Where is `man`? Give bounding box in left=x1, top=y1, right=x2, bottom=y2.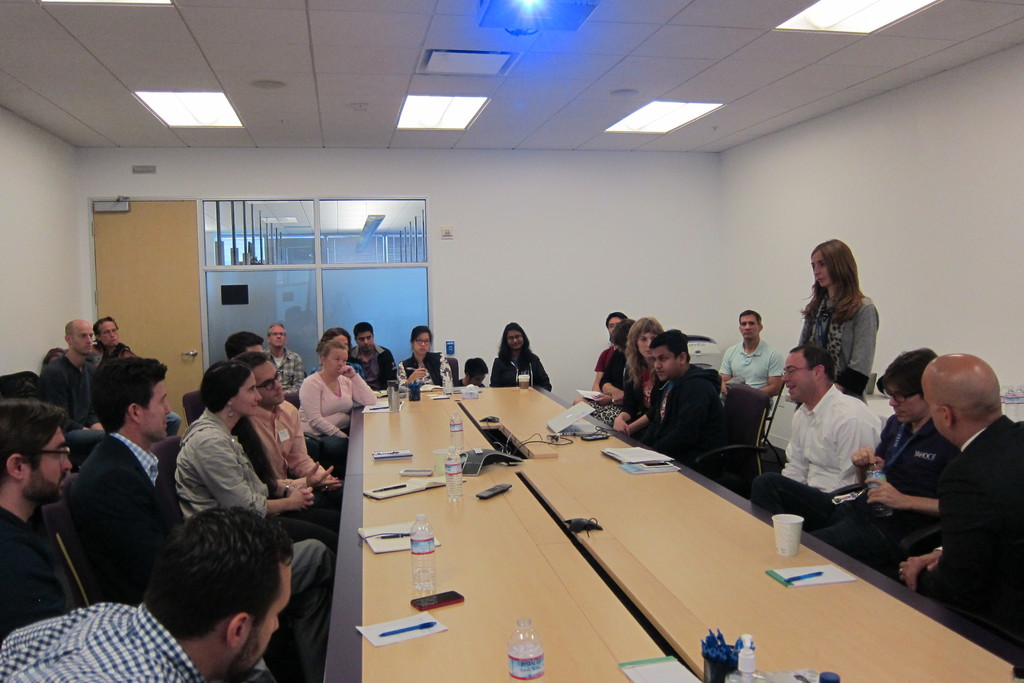
left=644, top=331, right=731, bottom=445.
